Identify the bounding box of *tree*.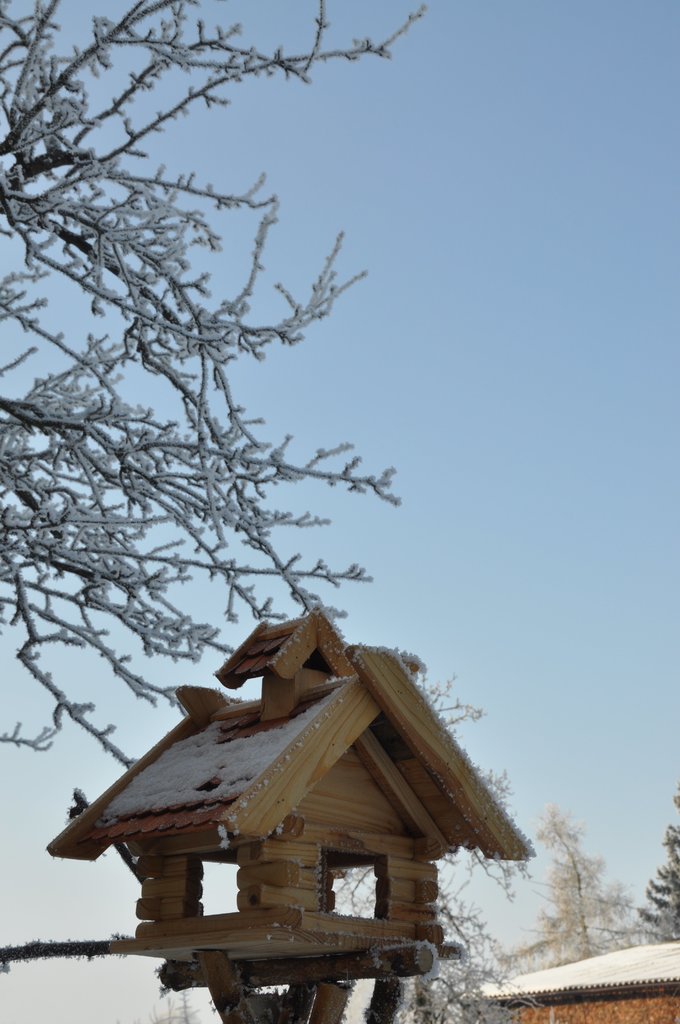
bbox(497, 781, 679, 982).
